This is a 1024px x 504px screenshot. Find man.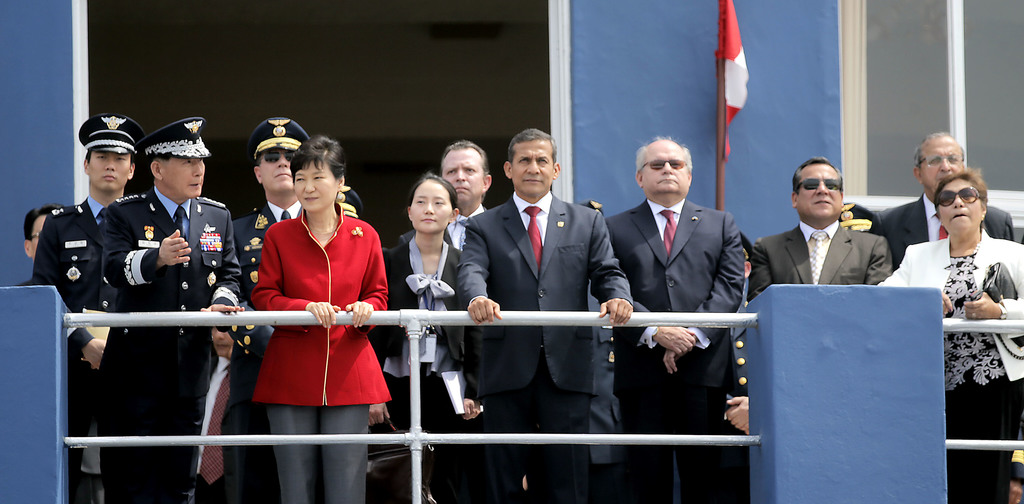
Bounding box: BBox(100, 111, 241, 503).
